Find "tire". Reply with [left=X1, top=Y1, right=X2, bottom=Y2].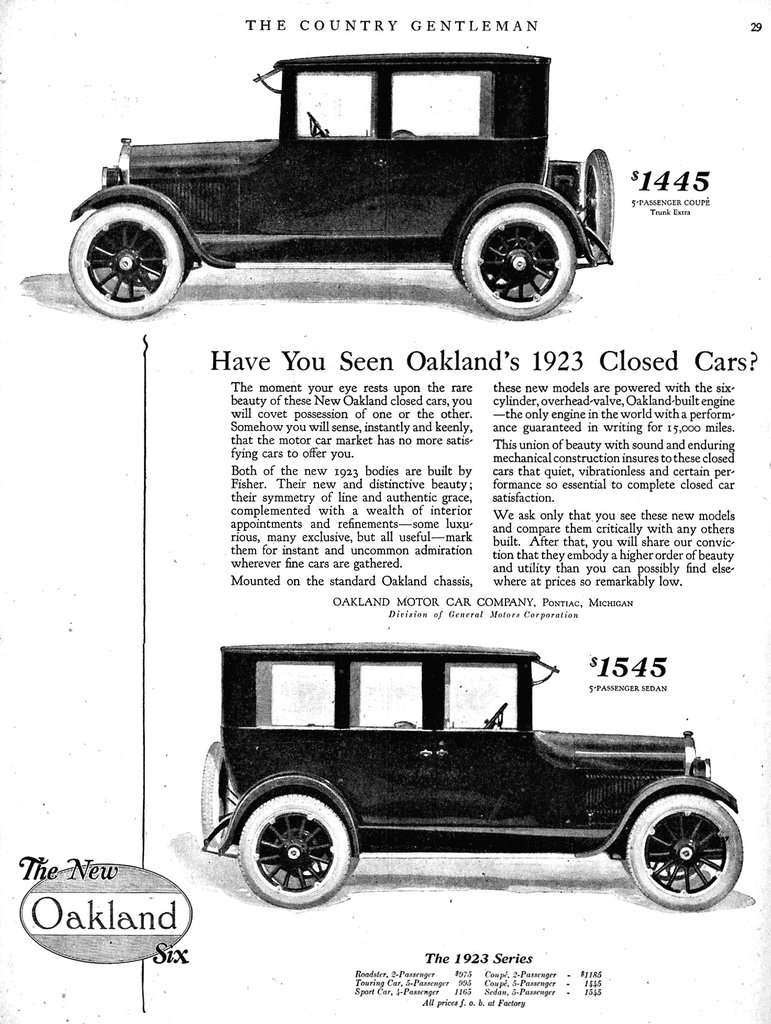
[left=583, top=148, right=613, bottom=256].
